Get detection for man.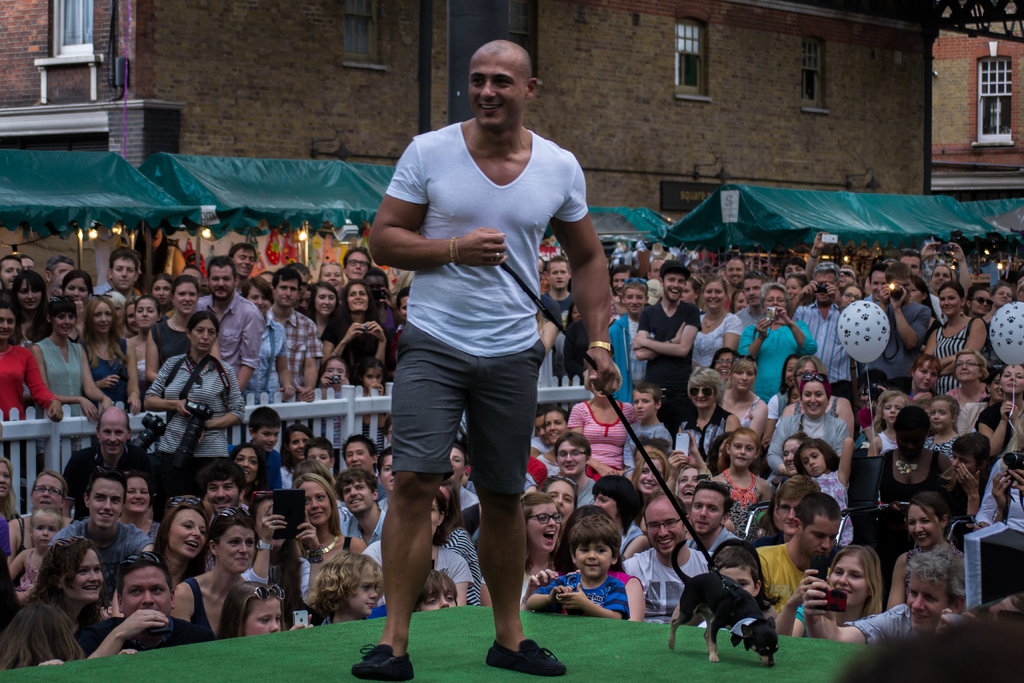
Detection: {"left": 44, "top": 258, "right": 79, "bottom": 293}.
